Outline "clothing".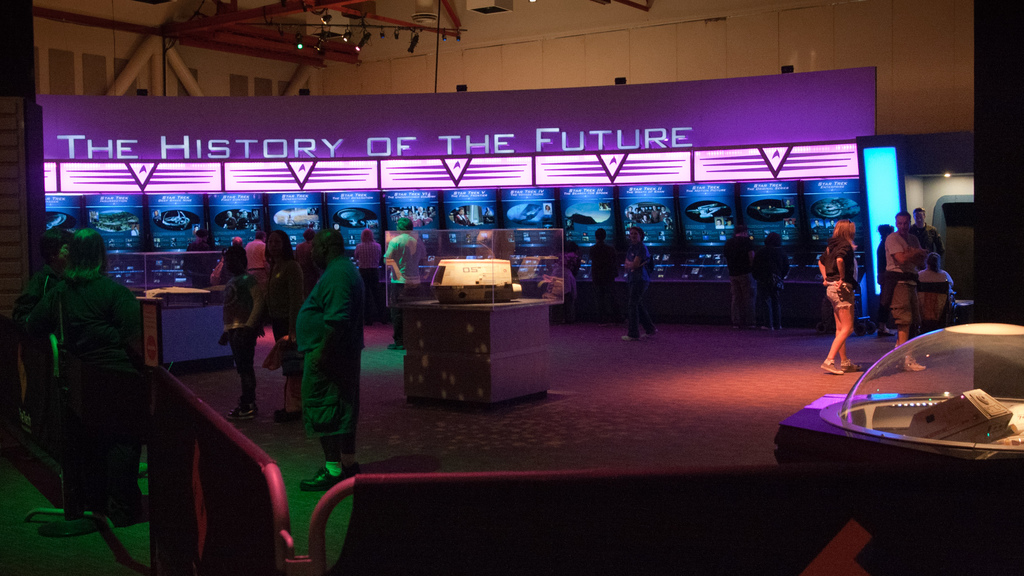
Outline: [593, 237, 615, 323].
